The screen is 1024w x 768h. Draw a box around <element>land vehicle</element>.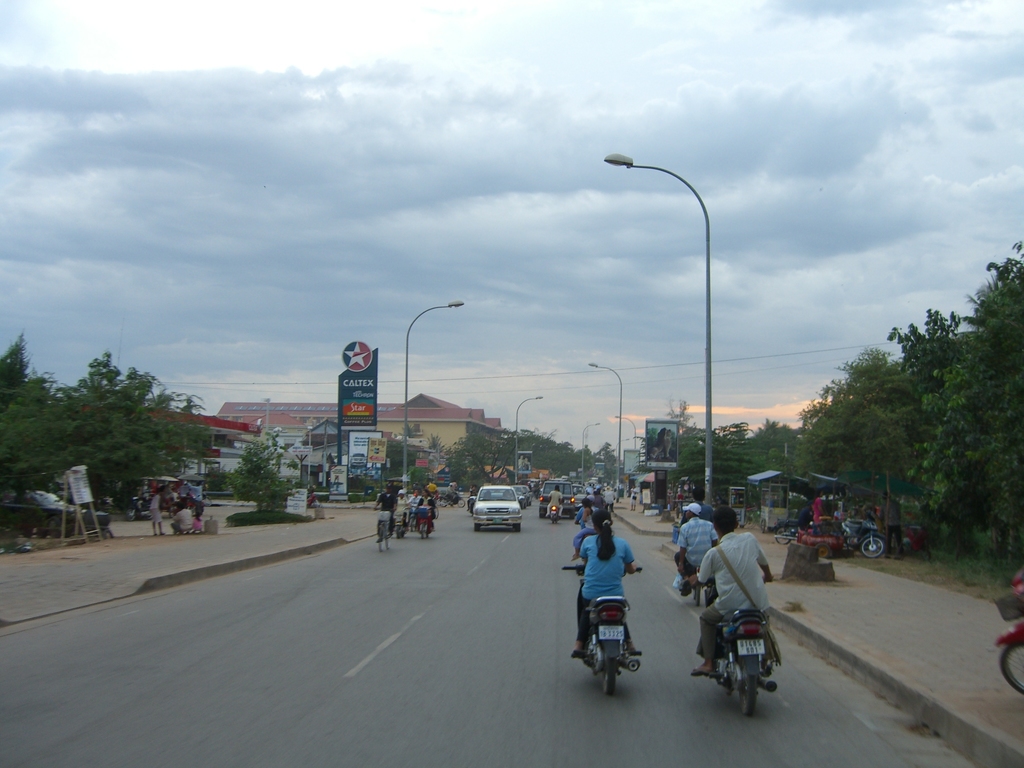
<region>691, 577, 779, 717</region>.
